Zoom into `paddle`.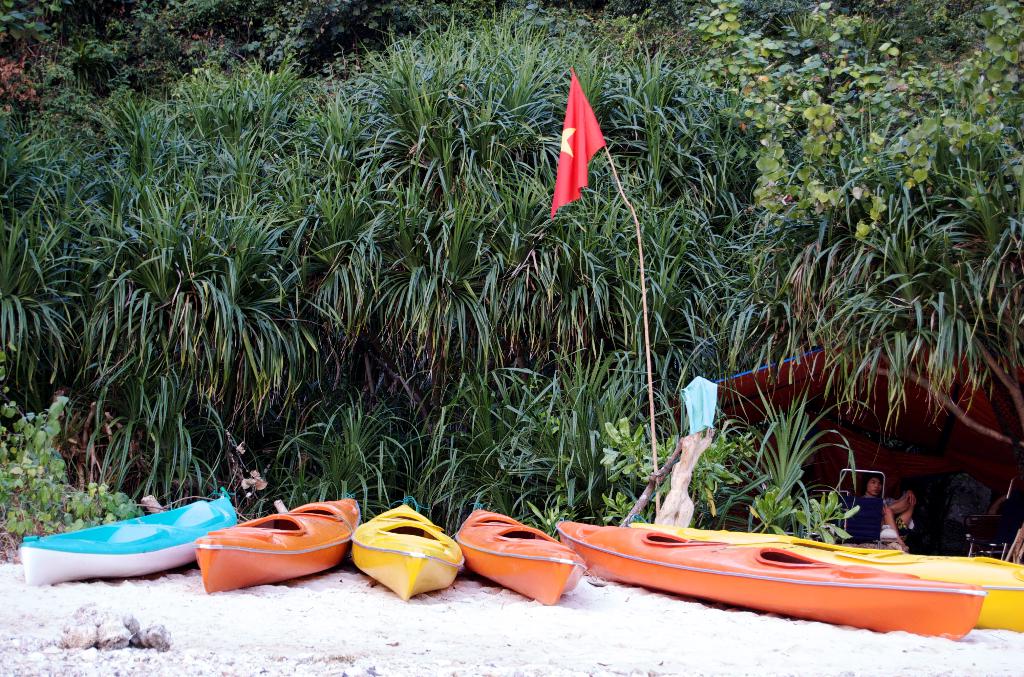
Zoom target: [left=615, top=412, right=692, bottom=525].
